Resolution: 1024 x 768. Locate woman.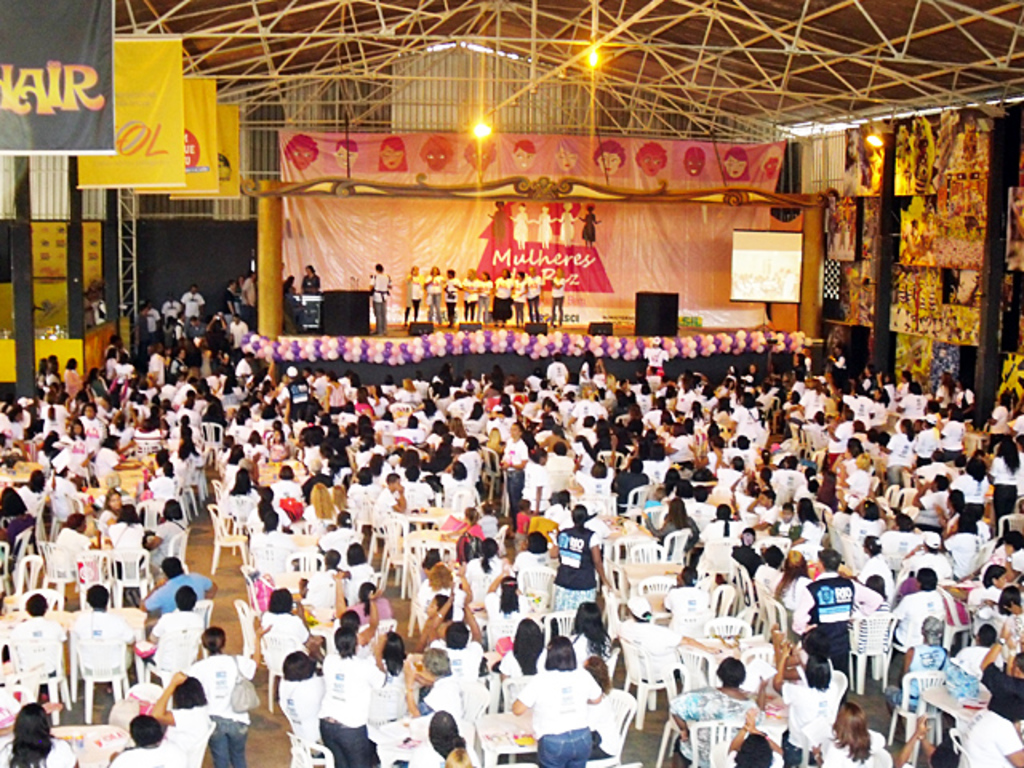
x1=405 y1=266 x2=422 y2=323.
